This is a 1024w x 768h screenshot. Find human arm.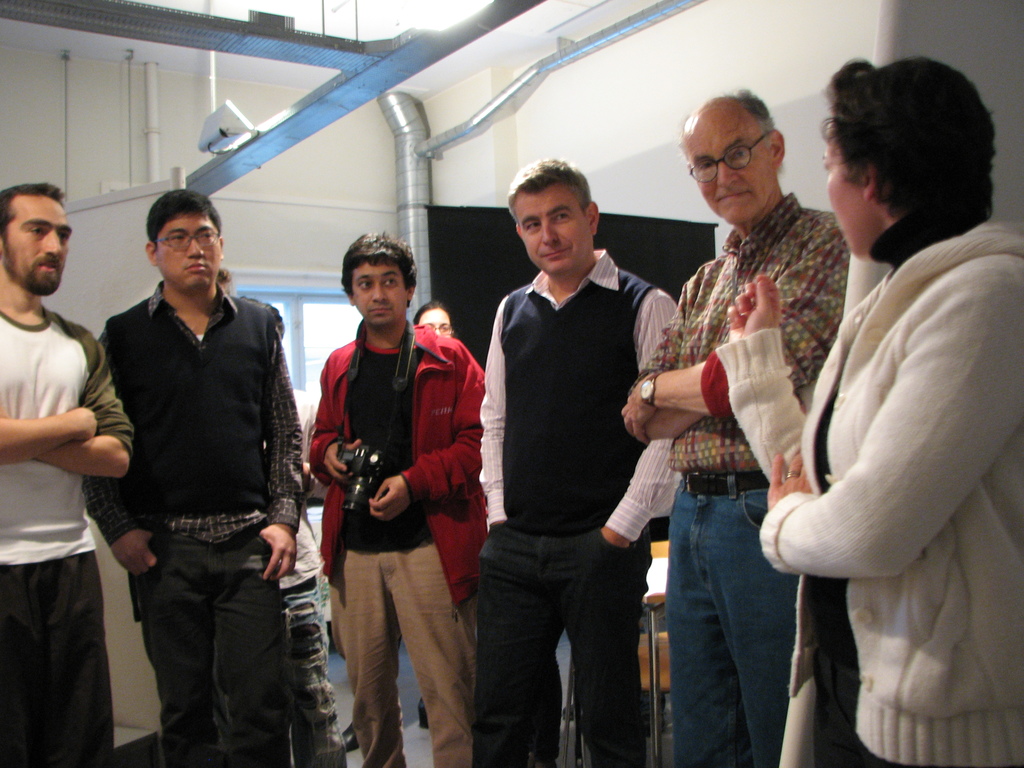
Bounding box: <box>307,373,356,487</box>.
